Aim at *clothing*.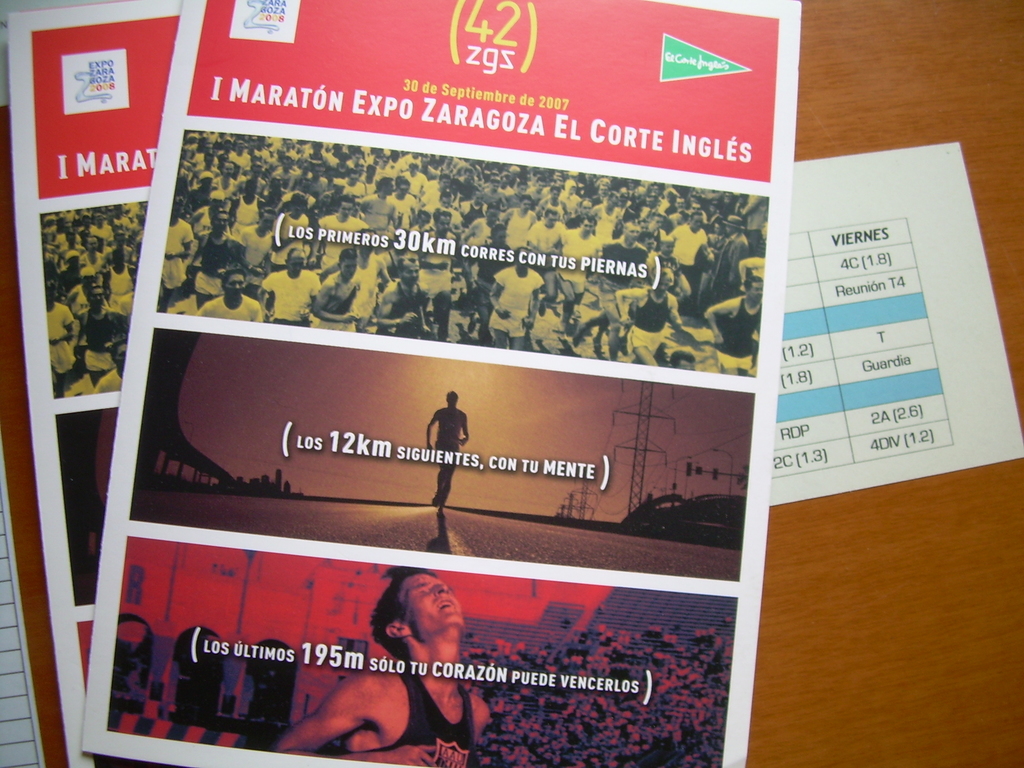
Aimed at bbox=[35, 201, 149, 401].
